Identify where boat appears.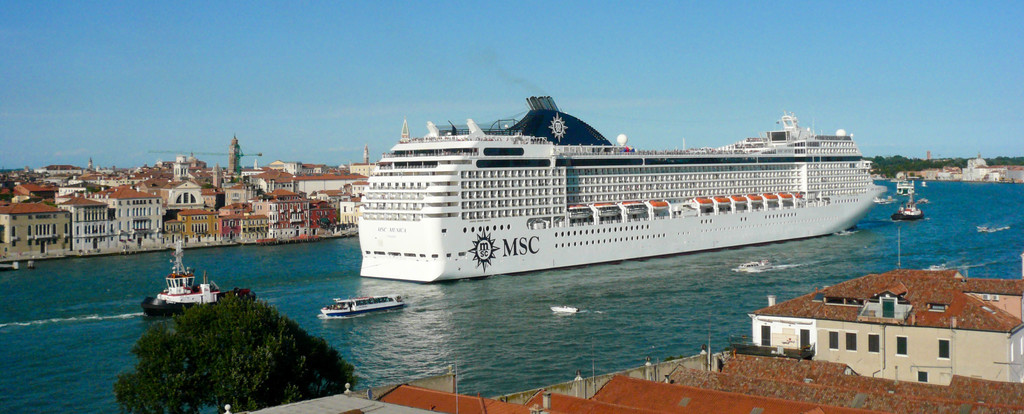
Appears at rect(891, 204, 924, 223).
